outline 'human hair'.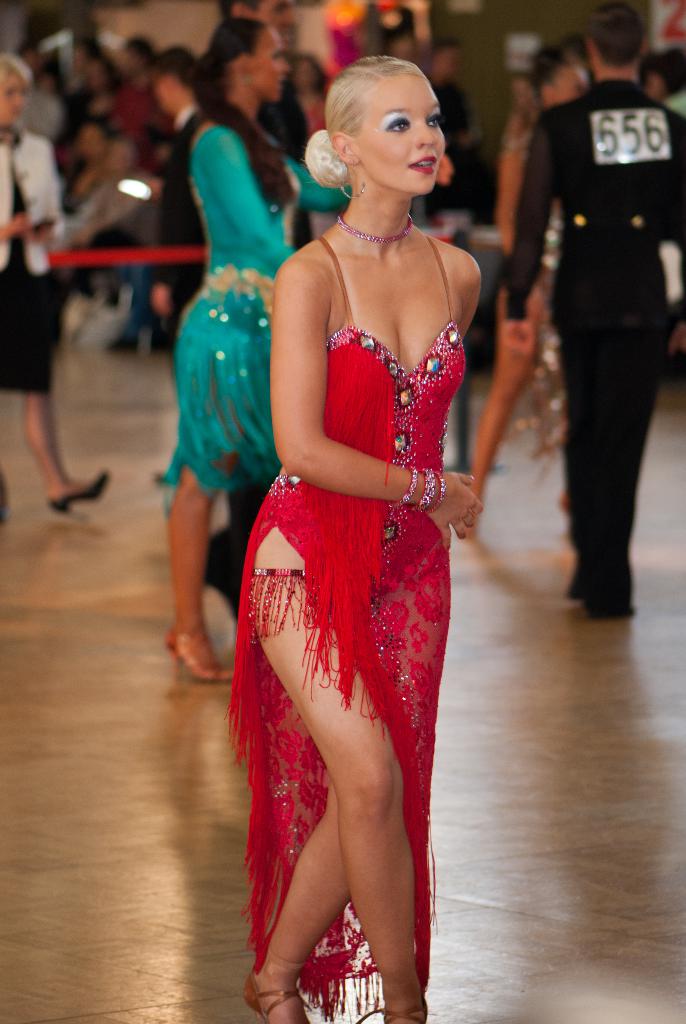
Outline: bbox(326, 56, 452, 179).
